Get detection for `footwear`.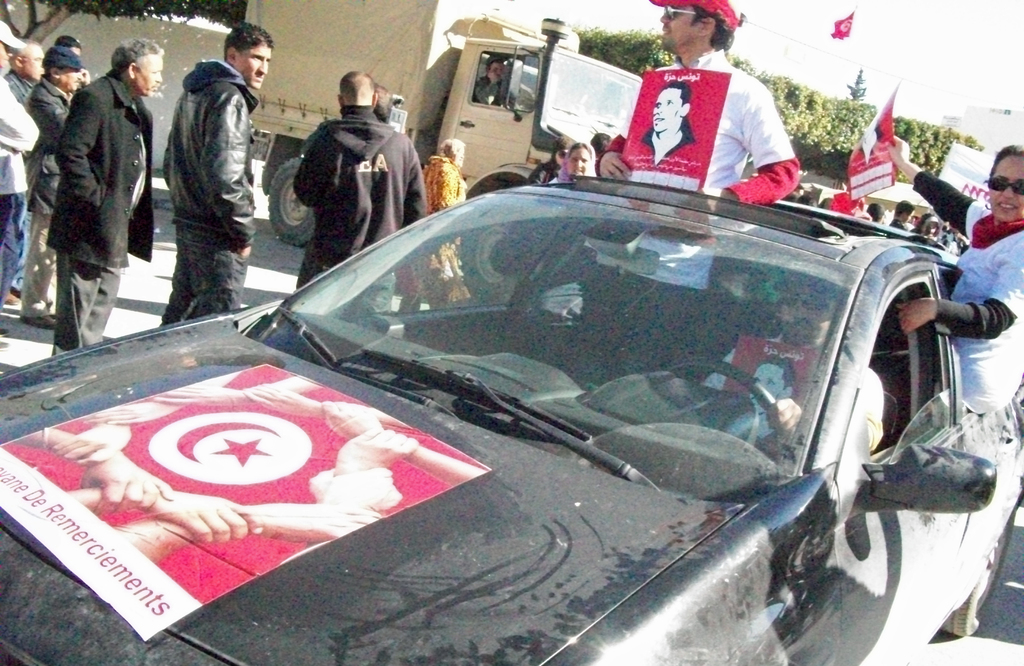
Detection: [left=2, top=287, right=19, bottom=303].
